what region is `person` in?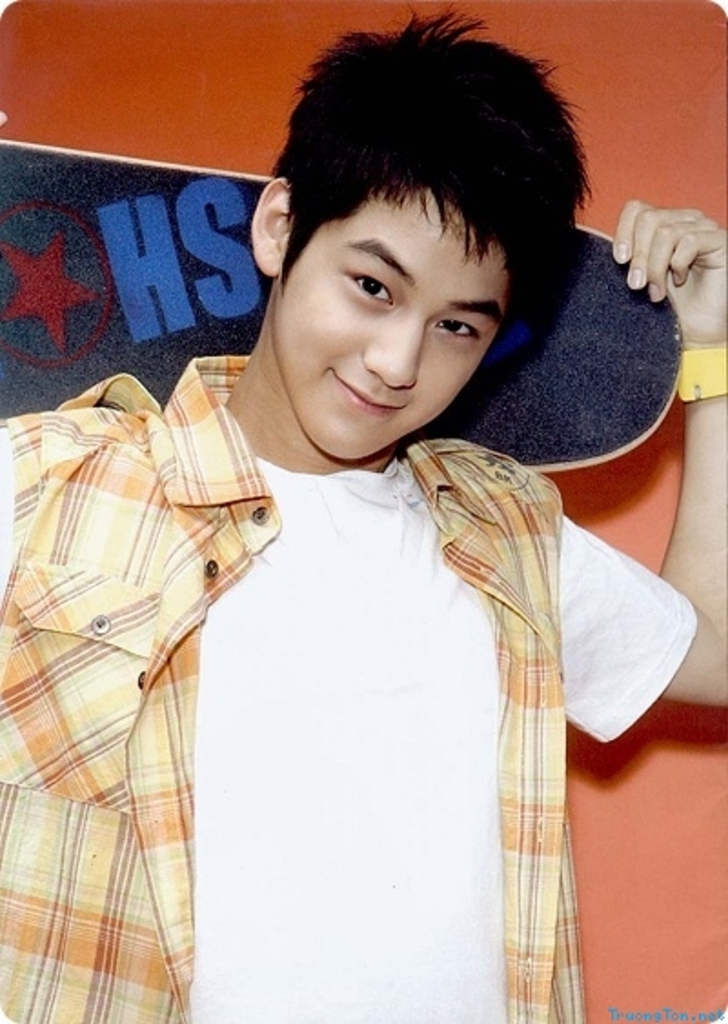
rect(84, 71, 693, 948).
